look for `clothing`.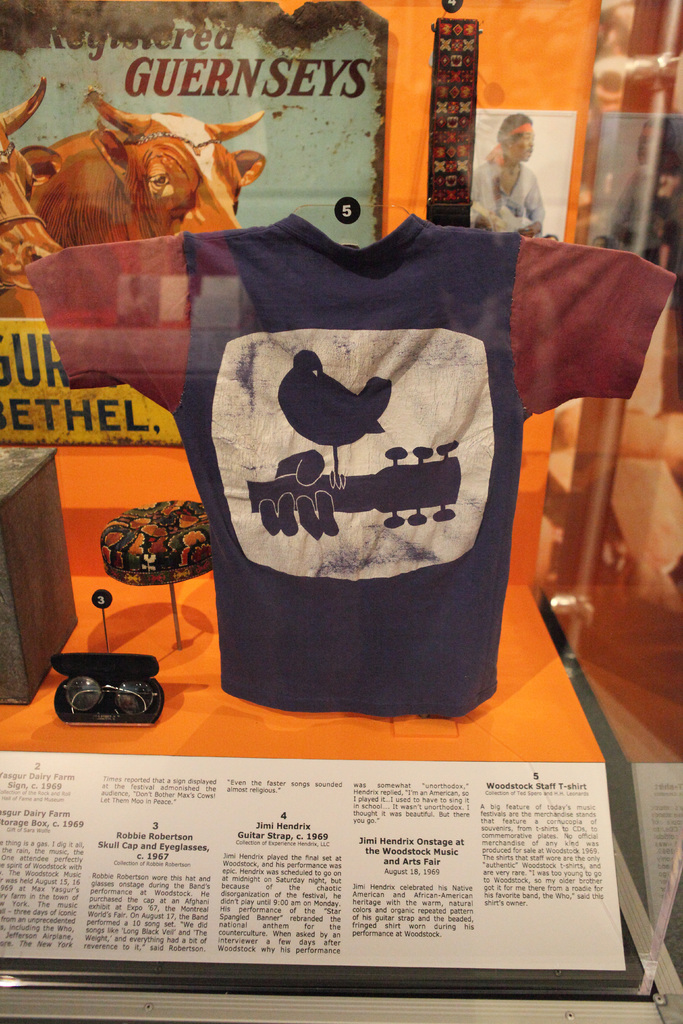
Found: l=22, t=210, r=676, b=715.
